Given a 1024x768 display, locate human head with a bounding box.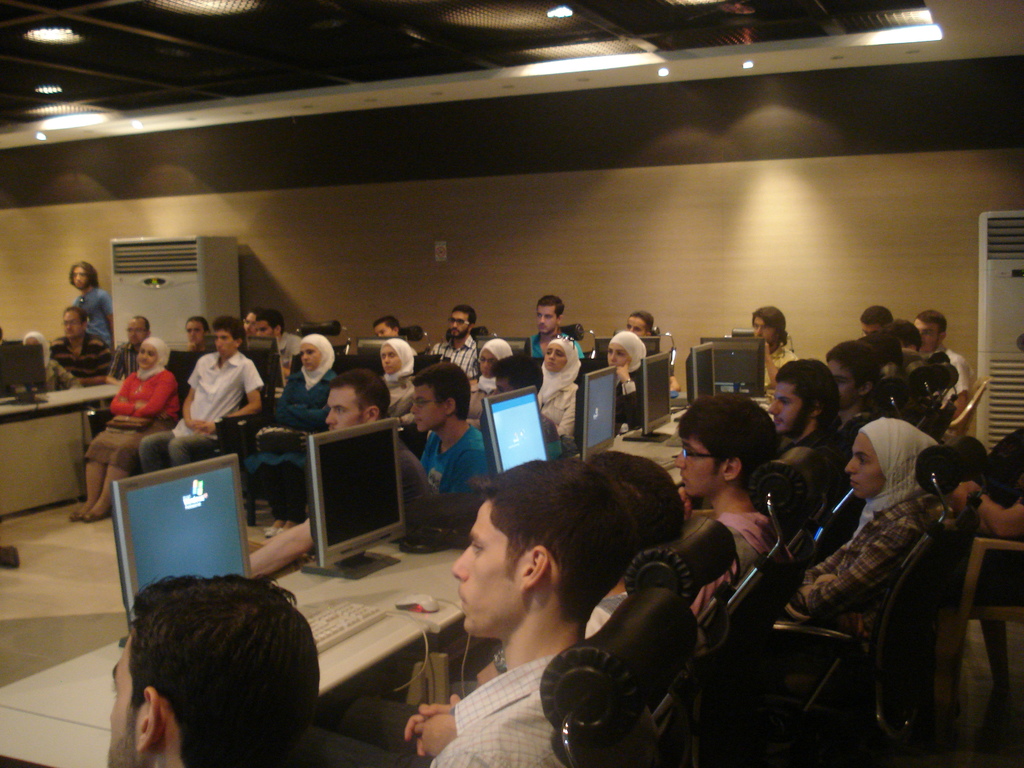
Located: <bbox>607, 331, 636, 369</bbox>.
